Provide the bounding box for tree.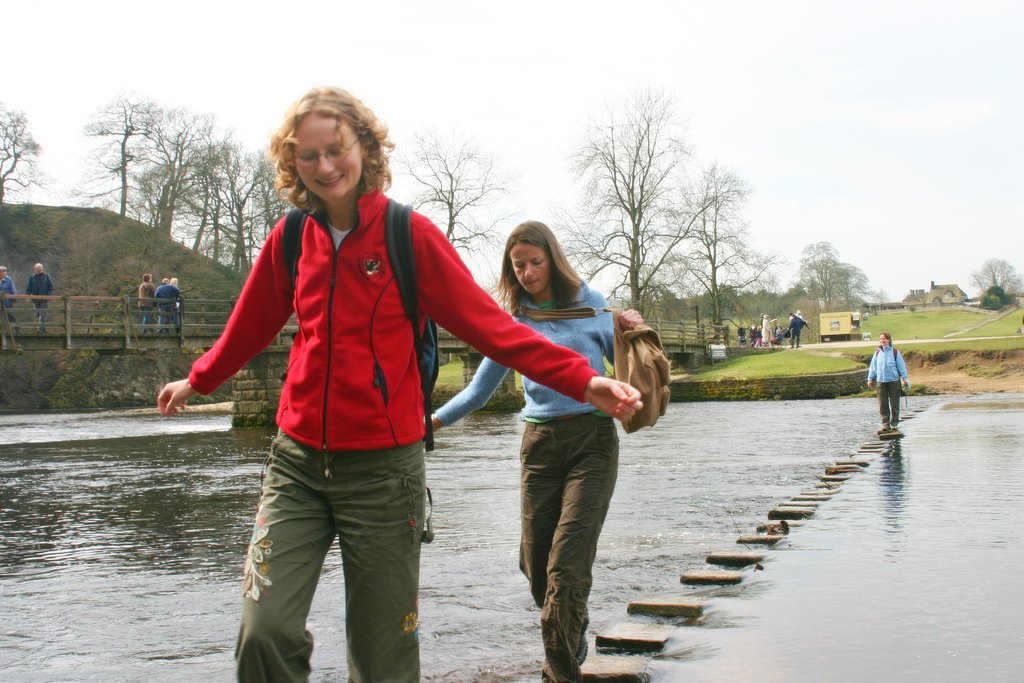
l=396, t=126, r=511, b=256.
